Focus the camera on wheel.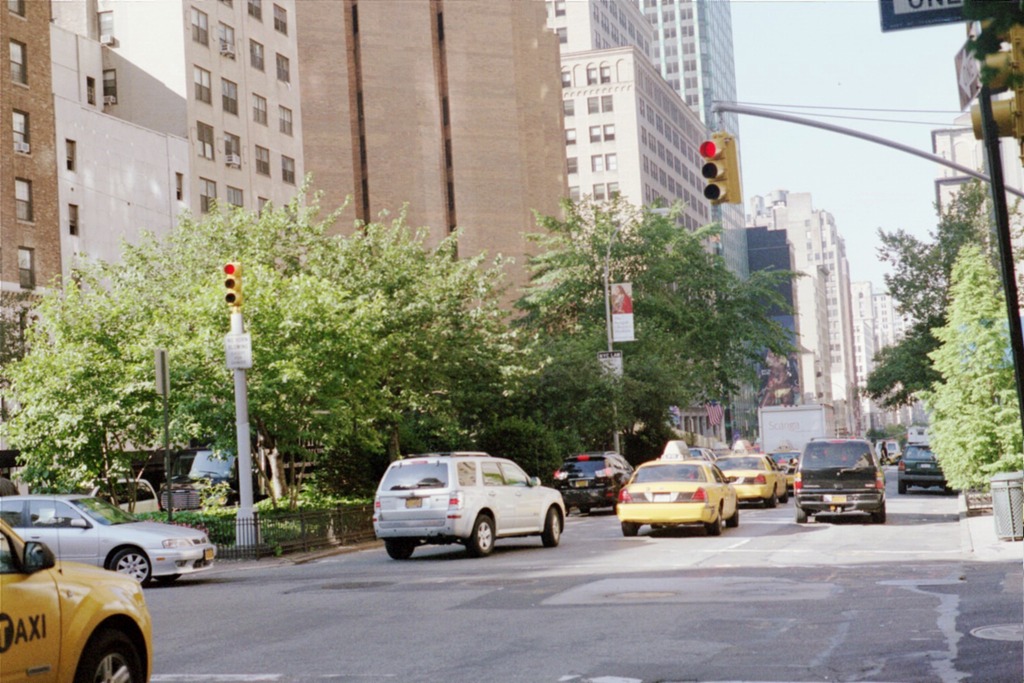
Focus region: (701,510,720,530).
